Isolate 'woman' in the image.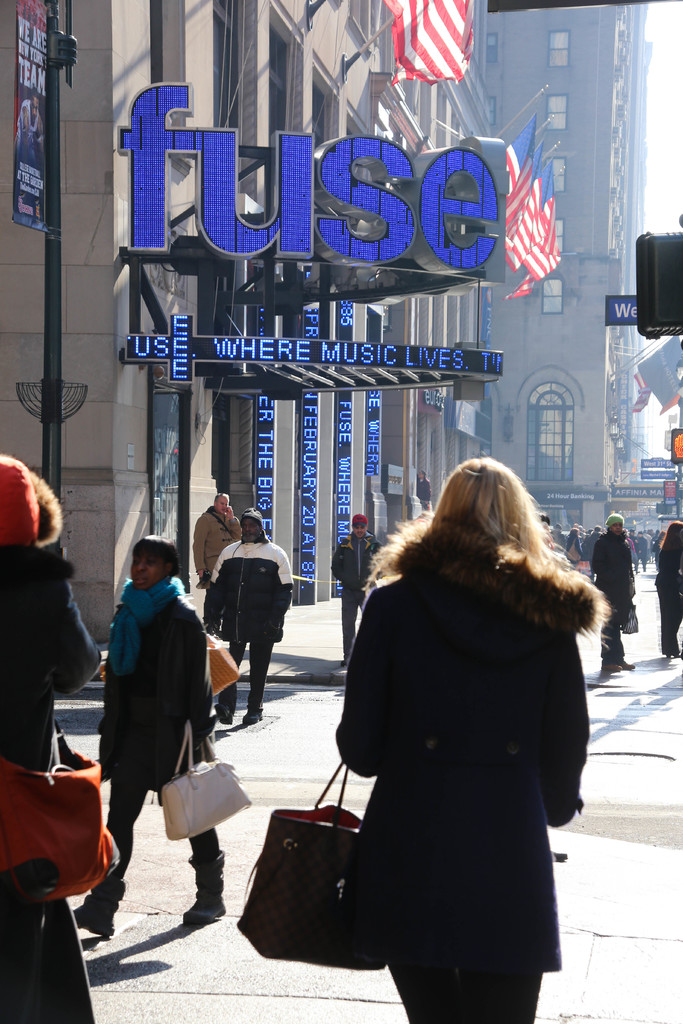
Isolated region: <bbox>334, 456, 593, 1023</bbox>.
